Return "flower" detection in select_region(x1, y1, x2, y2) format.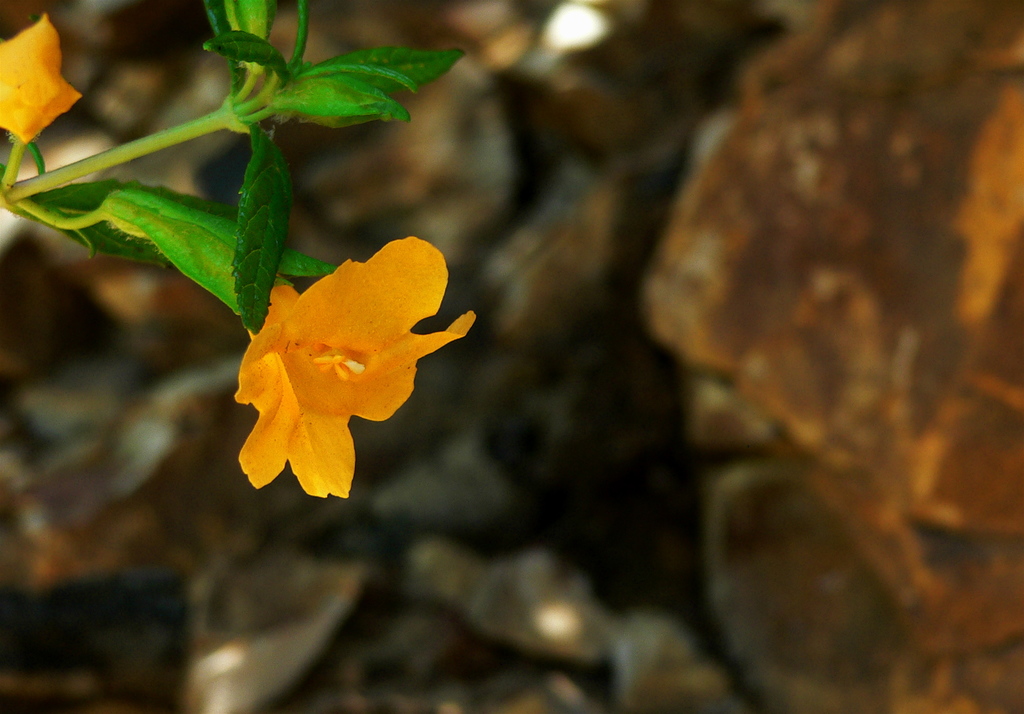
select_region(0, 14, 85, 143).
